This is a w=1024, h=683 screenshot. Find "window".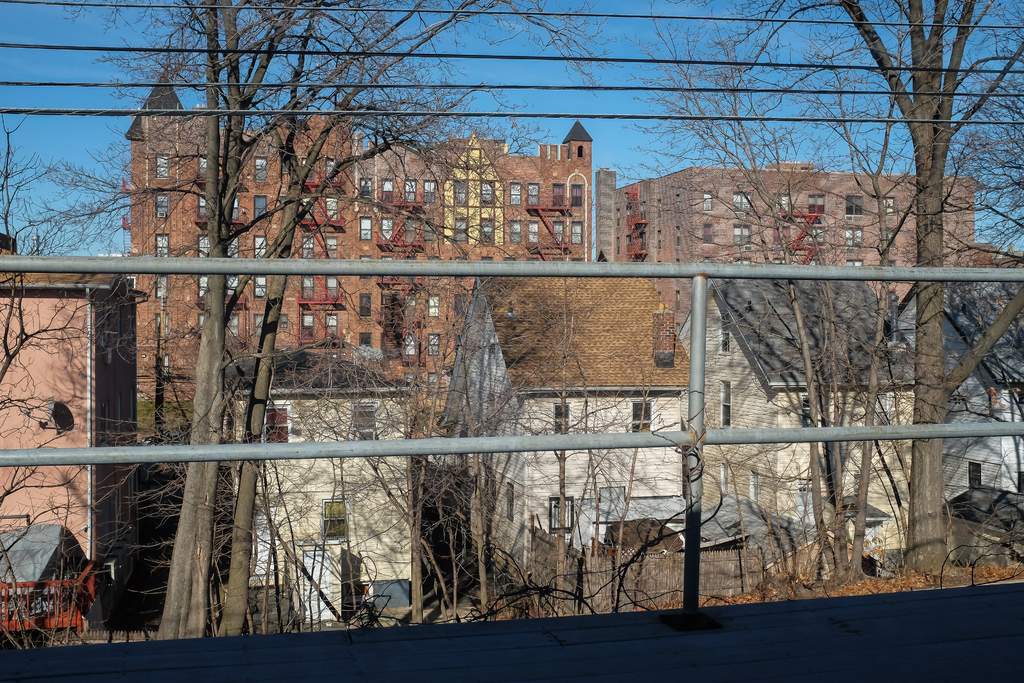
Bounding box: box(455, 292, 464, 319).
